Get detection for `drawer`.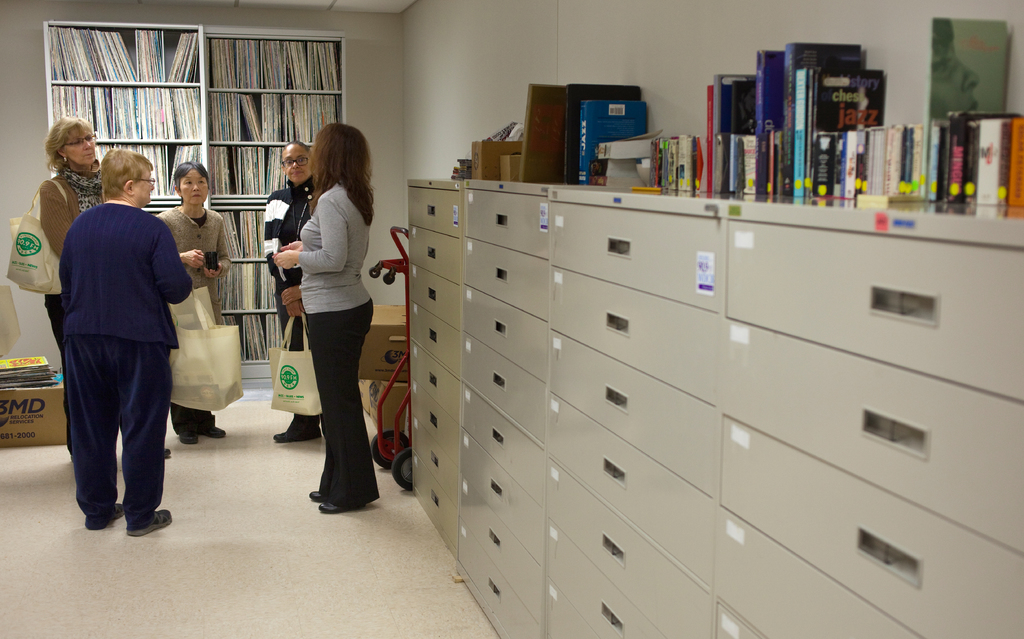
Detection: (x1=463, y1=380, x2=552, y2=512).
